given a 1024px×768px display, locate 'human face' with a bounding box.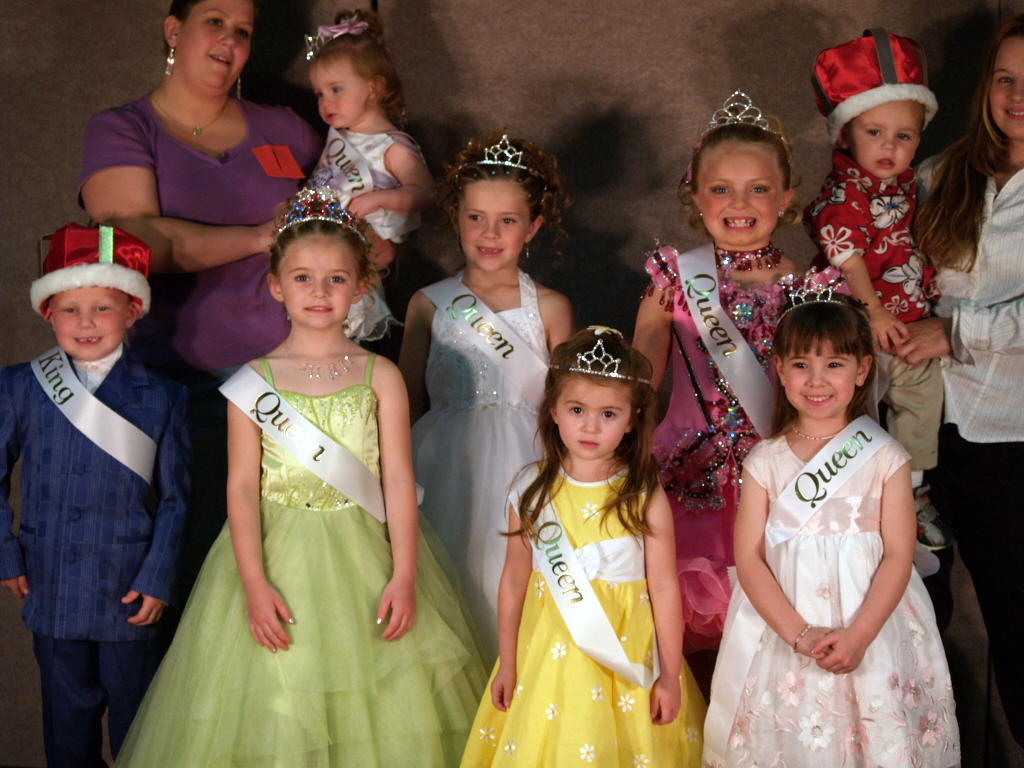
Located: bbox=[305, 50, 369, 121].
